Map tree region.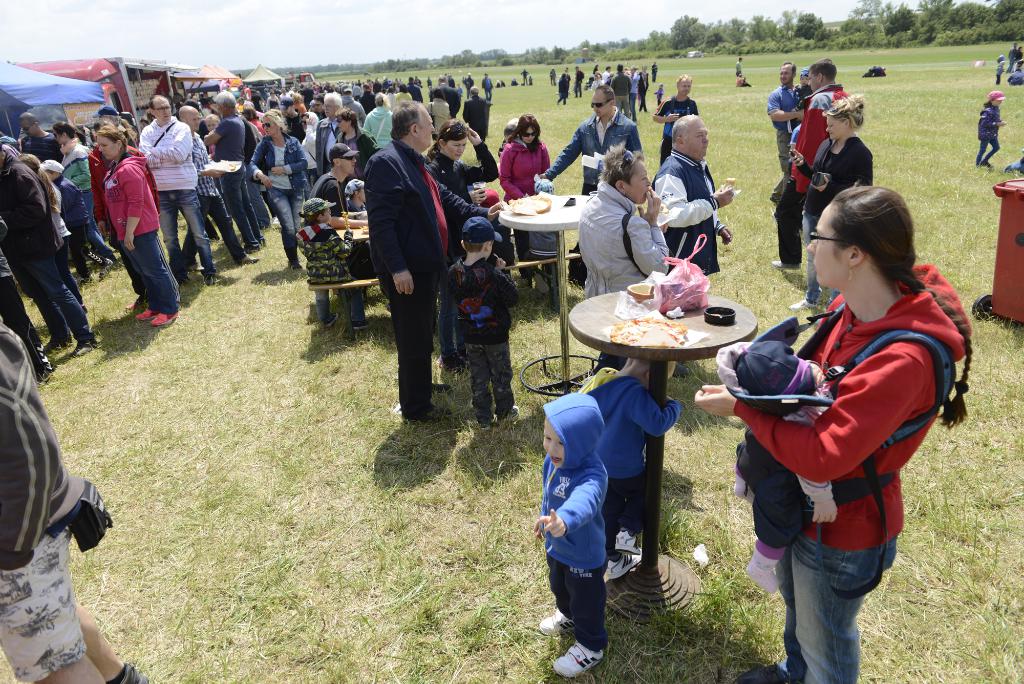
Mapped to <box>671,12,700,47</box>.
